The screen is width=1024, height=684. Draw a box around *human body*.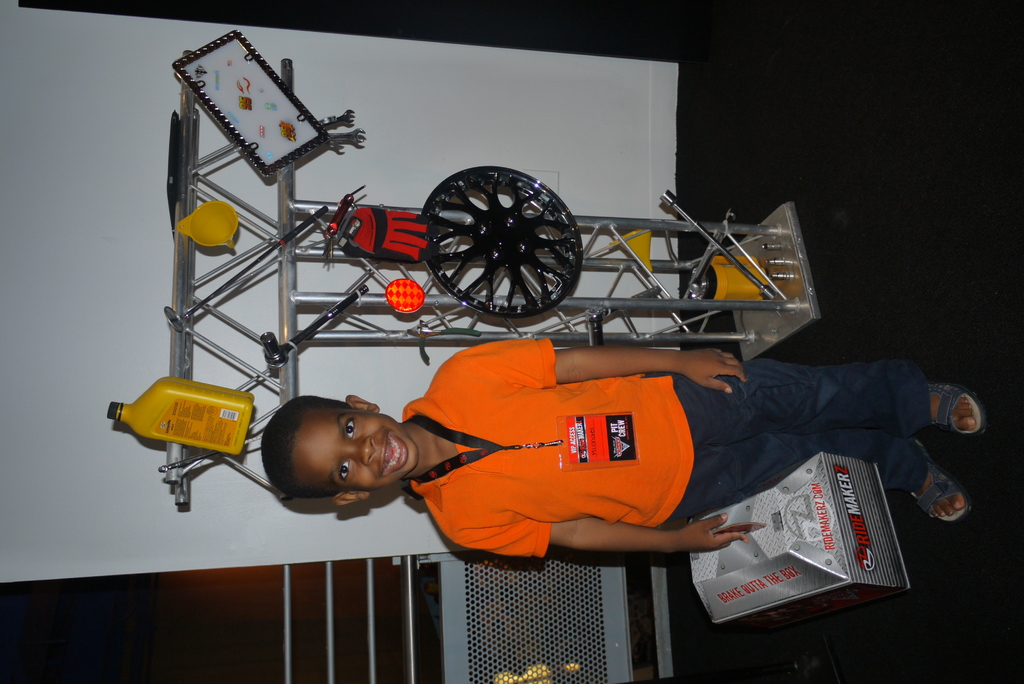
(262, 339, 979, 556).
